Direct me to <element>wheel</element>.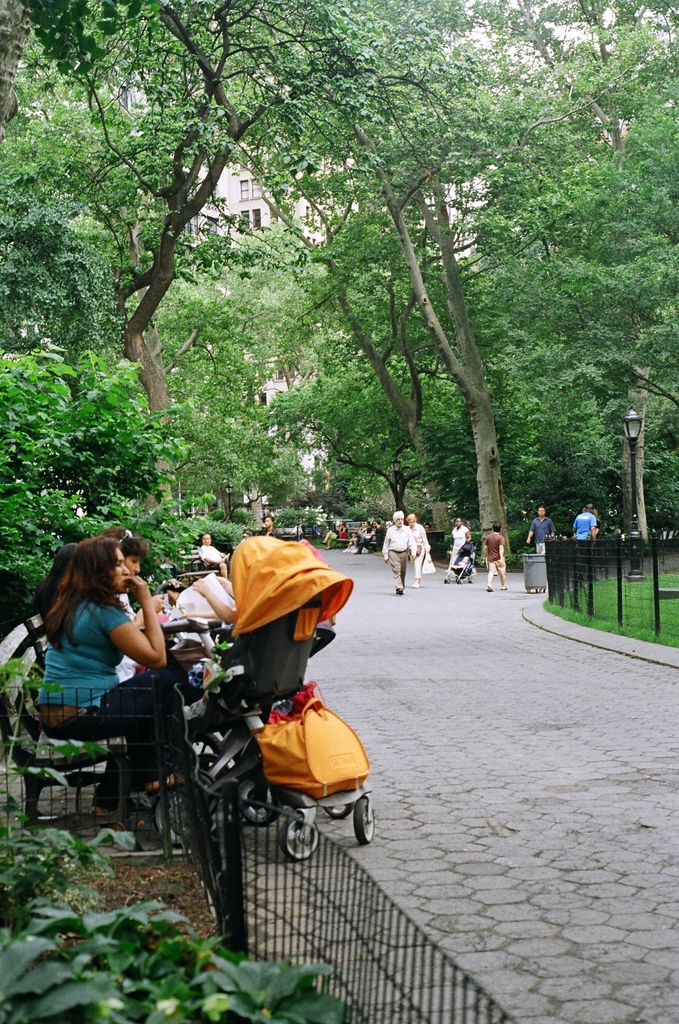
Direction: box(149, 779, 210, 851).
